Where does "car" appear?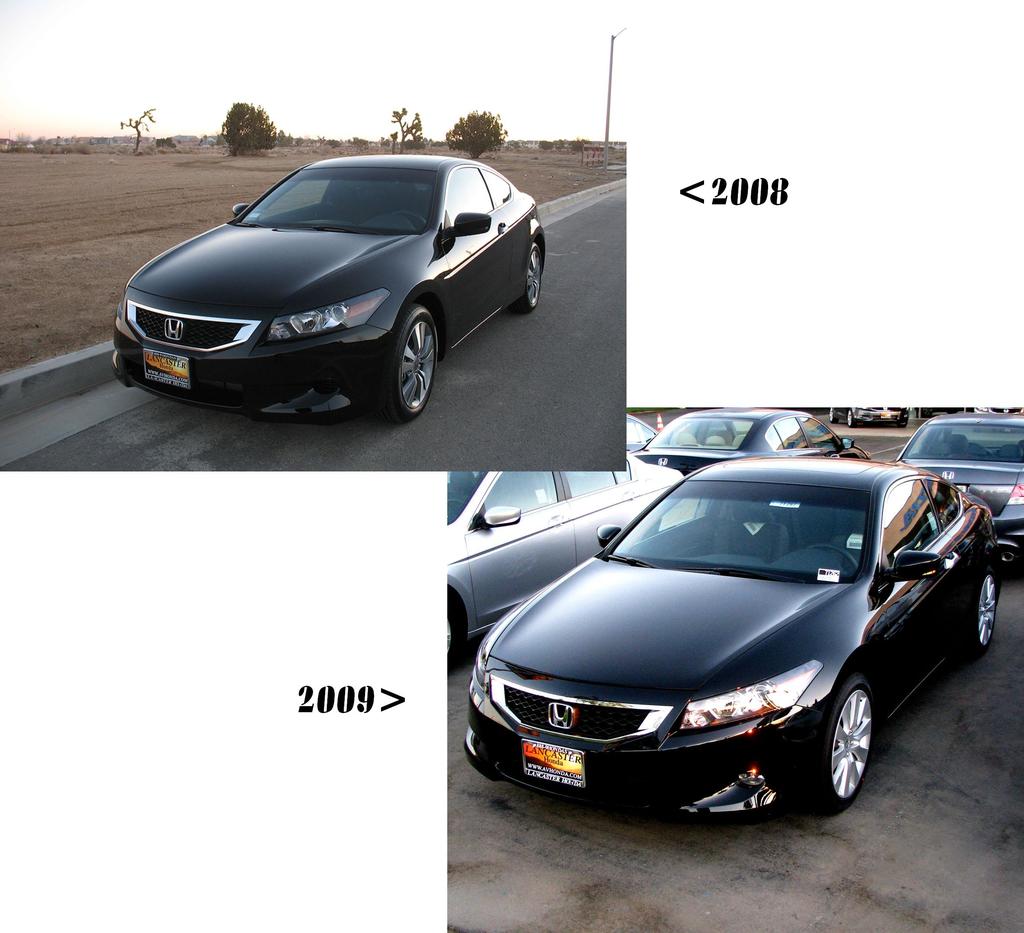
Appears at select_region(640, 389, 862, 477).
